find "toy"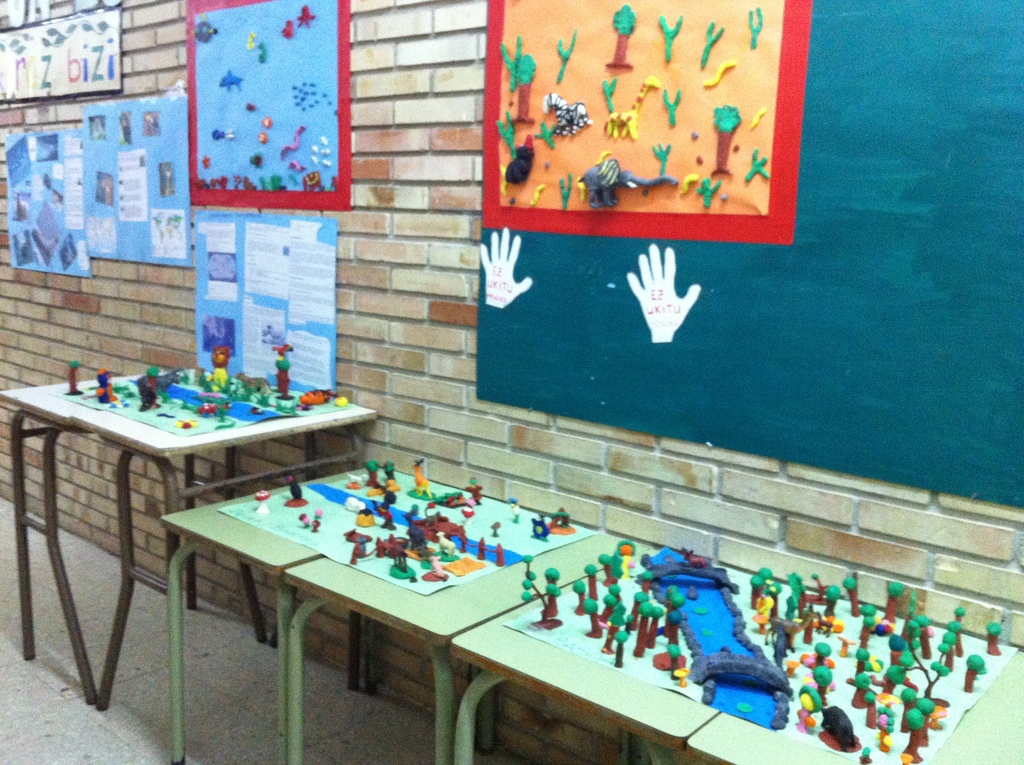
(643,143,671,178)
